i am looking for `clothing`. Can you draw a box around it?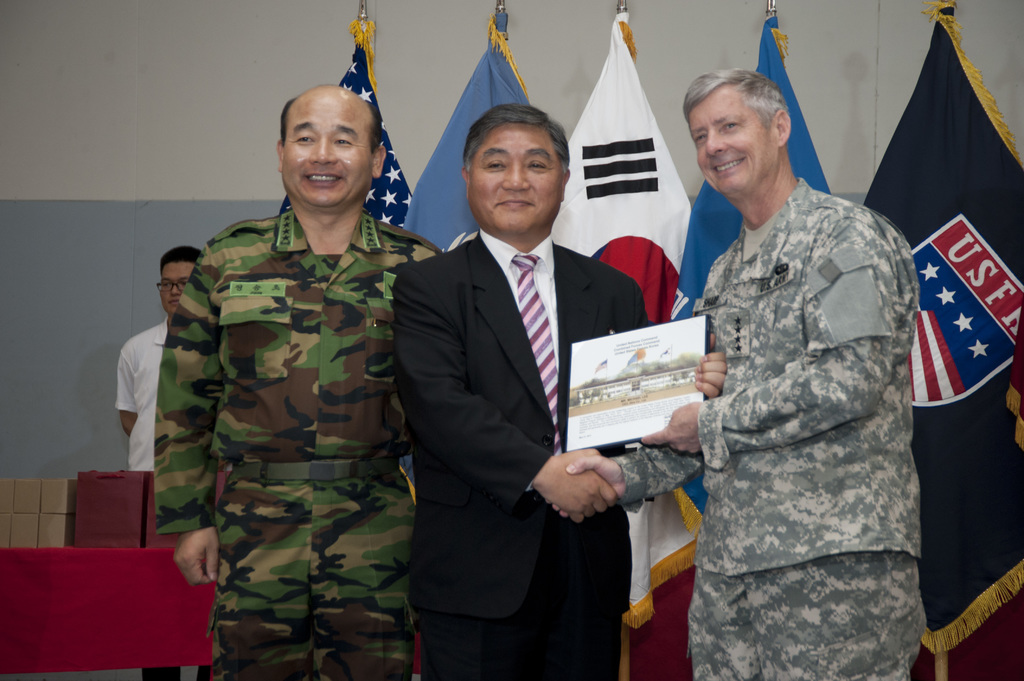
Sure, the bounding box is {"x1": 607, "y1": 170, "x2": 929, "y2": 680}.
